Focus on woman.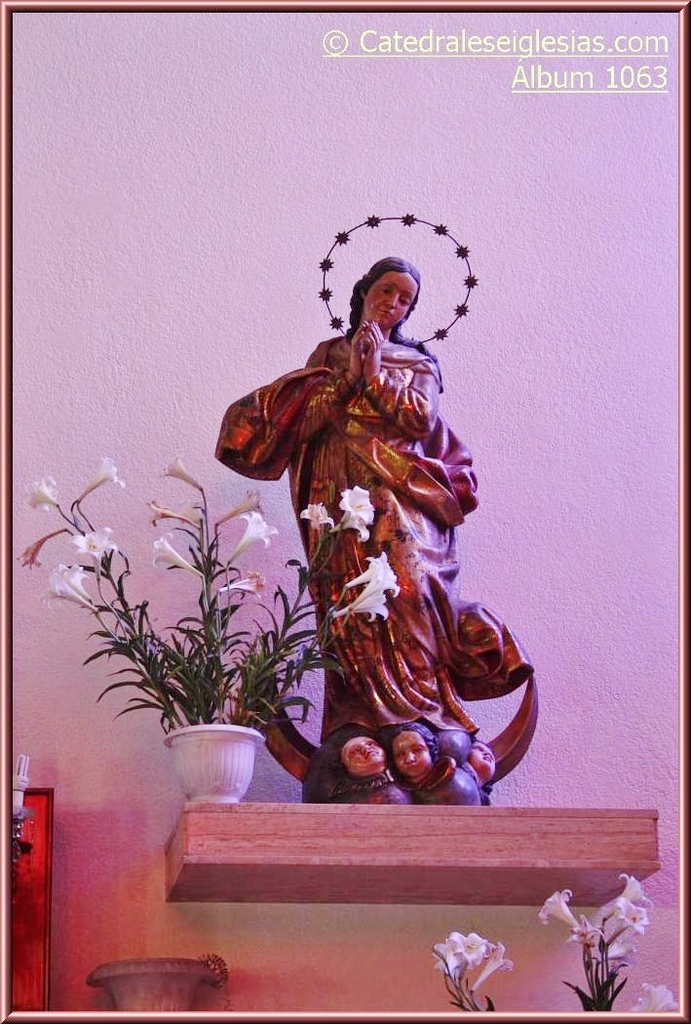
Focused at crop(259, 249, 478, 736).
